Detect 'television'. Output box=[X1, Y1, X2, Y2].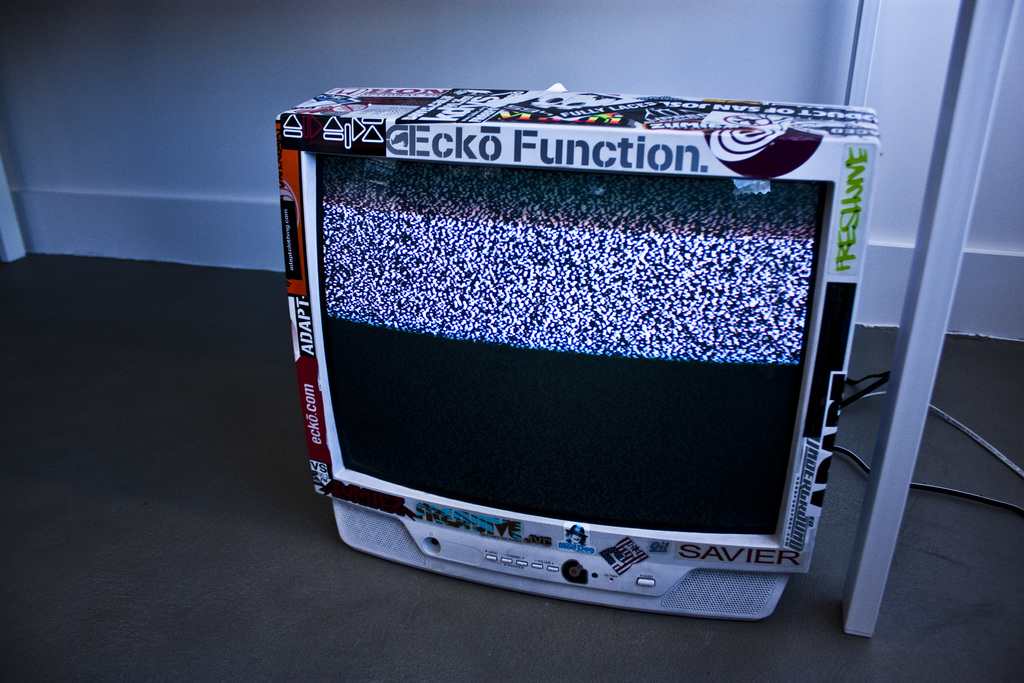
box=[275, 83, 879, 620].
